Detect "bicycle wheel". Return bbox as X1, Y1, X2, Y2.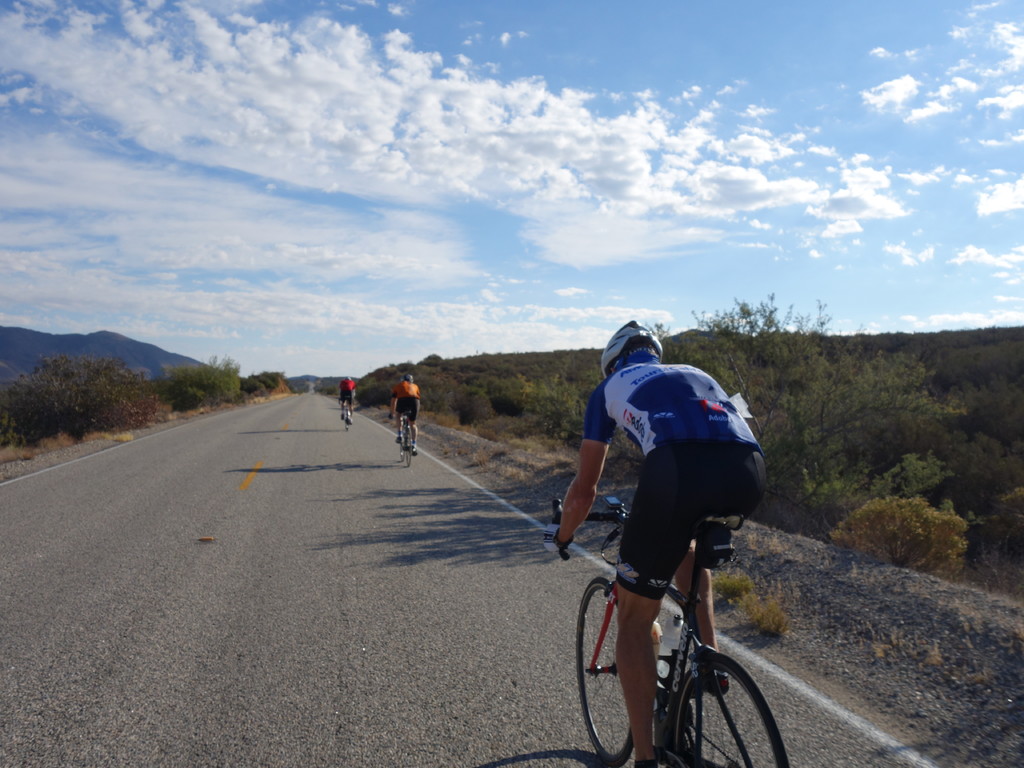
342, 407, 358, 433.
